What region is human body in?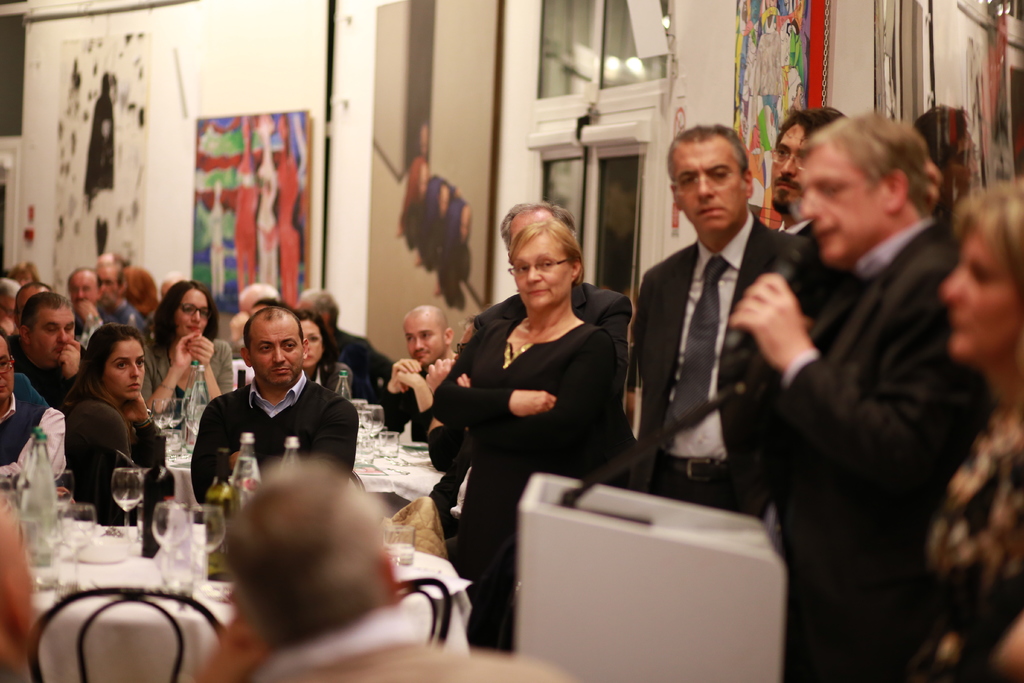
bbox=[415, 215, 616, 638].
